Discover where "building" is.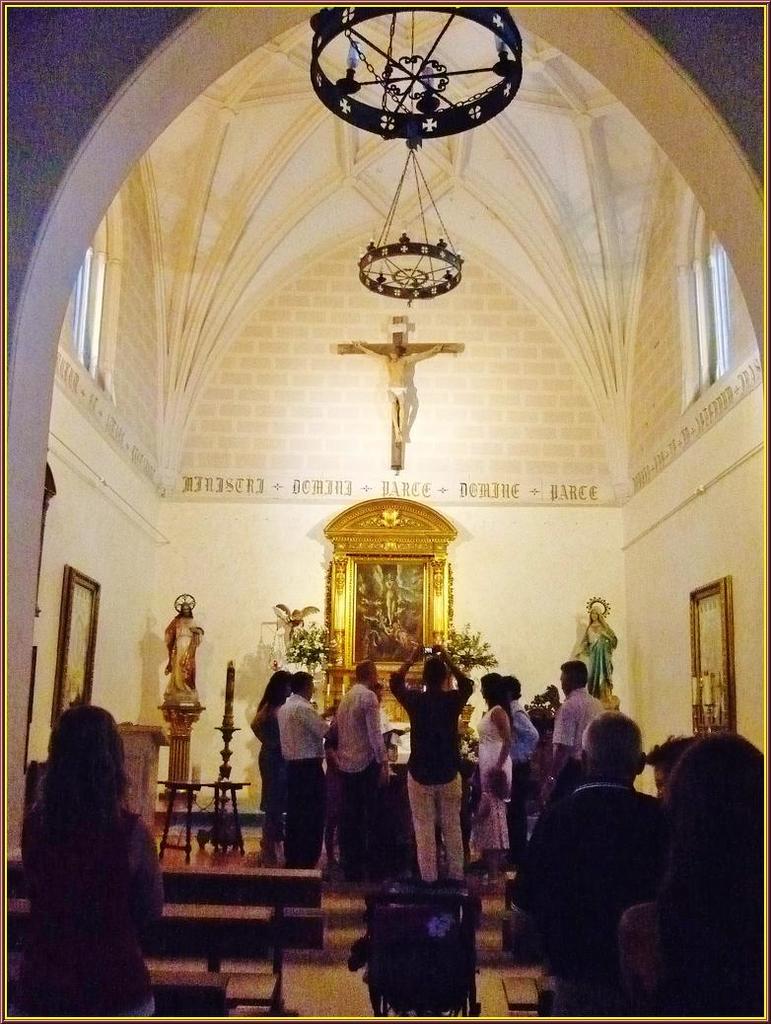
Discovered at {"left": 0, "top": 5, "right": 770, "bottom": 1023}.
